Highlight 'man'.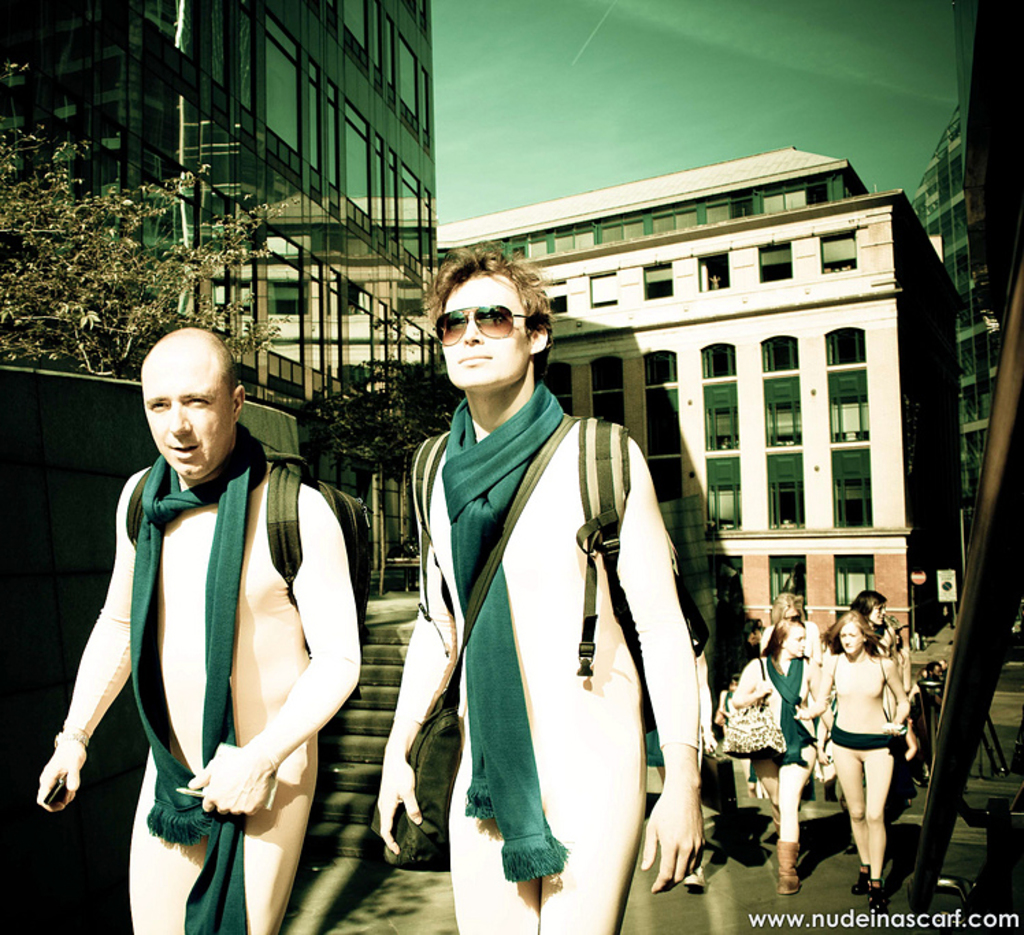
Highlighted region: crop(401, 278, 726, 934).
